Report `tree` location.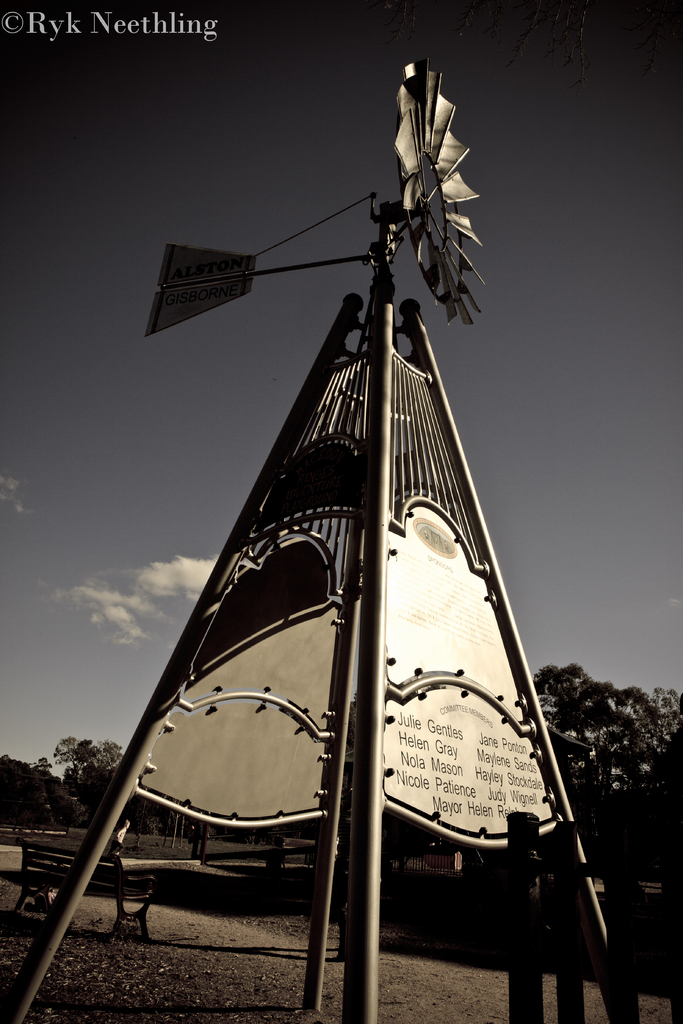
Report: select_region(584, 657, 677, 858).
